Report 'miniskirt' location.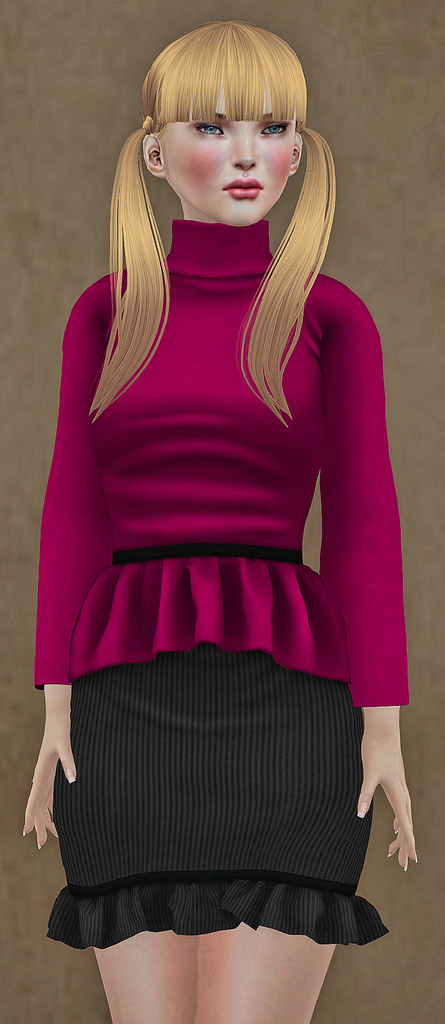
Report: (x1=46, y1=641, x2=387, y2=947).
